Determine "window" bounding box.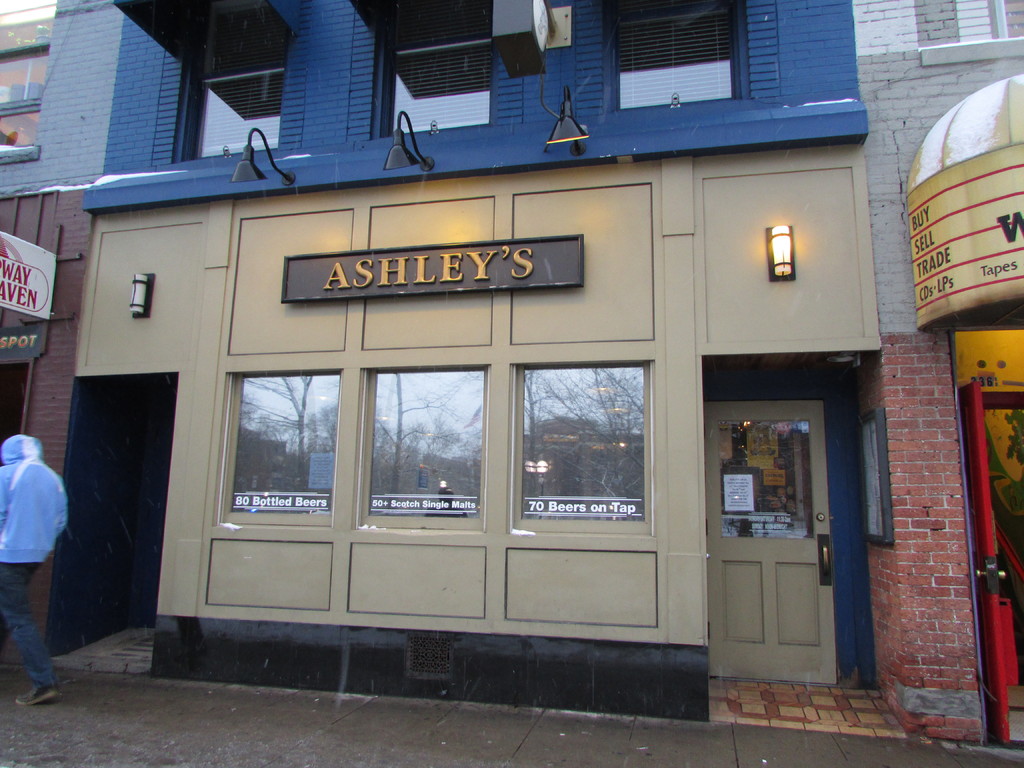
Determined: select_region(604, 1, 749, 113).
